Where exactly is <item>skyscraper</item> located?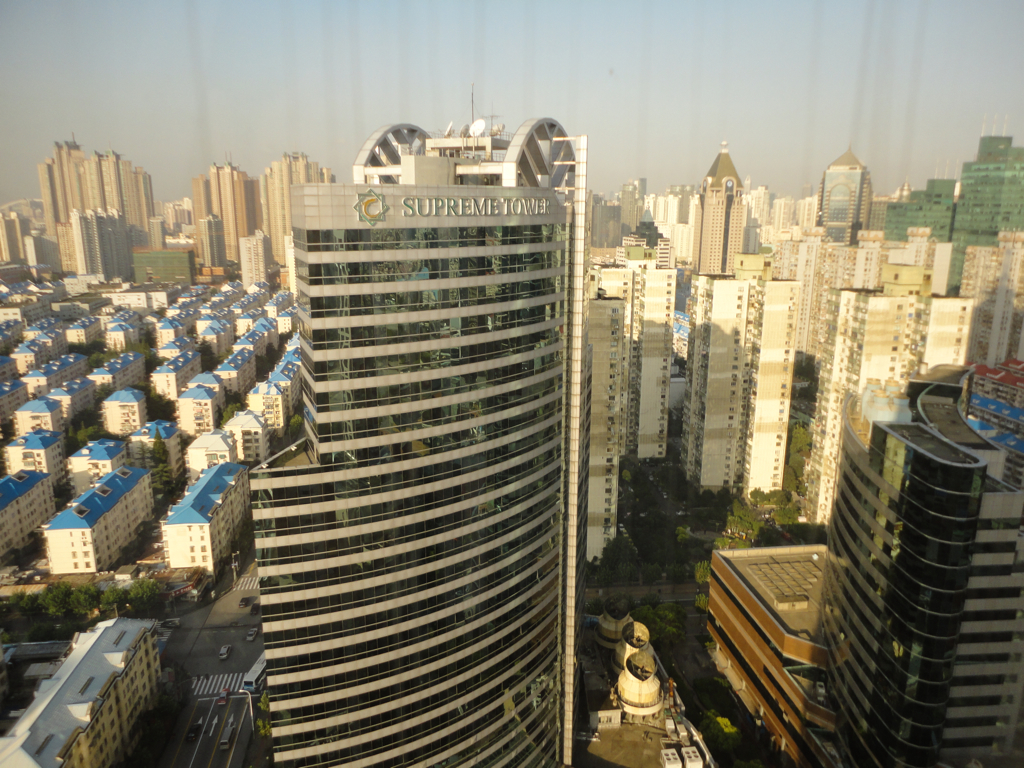
Its bounding box is locate(962, 243, 1011, 383).
